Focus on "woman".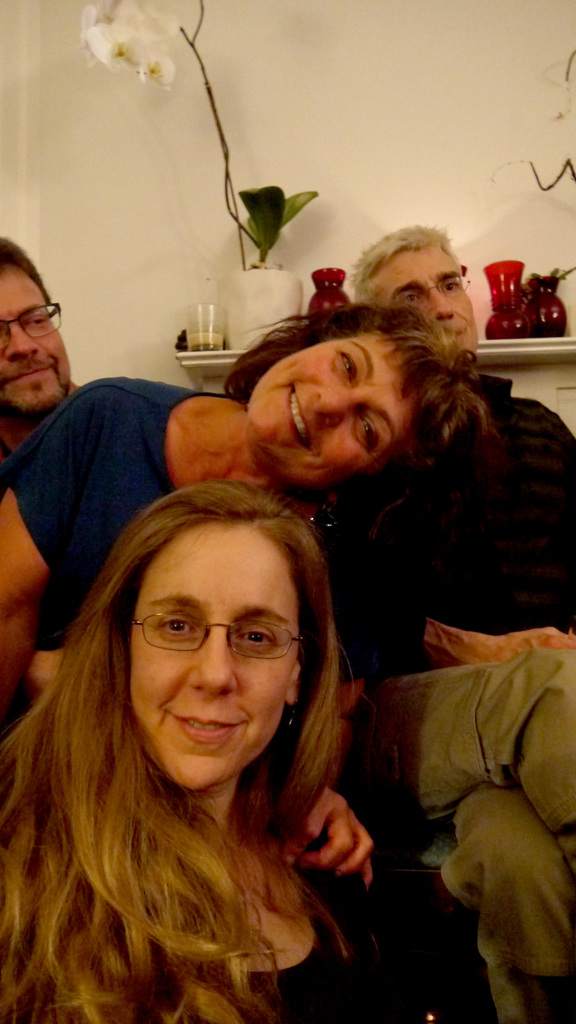
Focused at region(0, 294, 490, 893).
